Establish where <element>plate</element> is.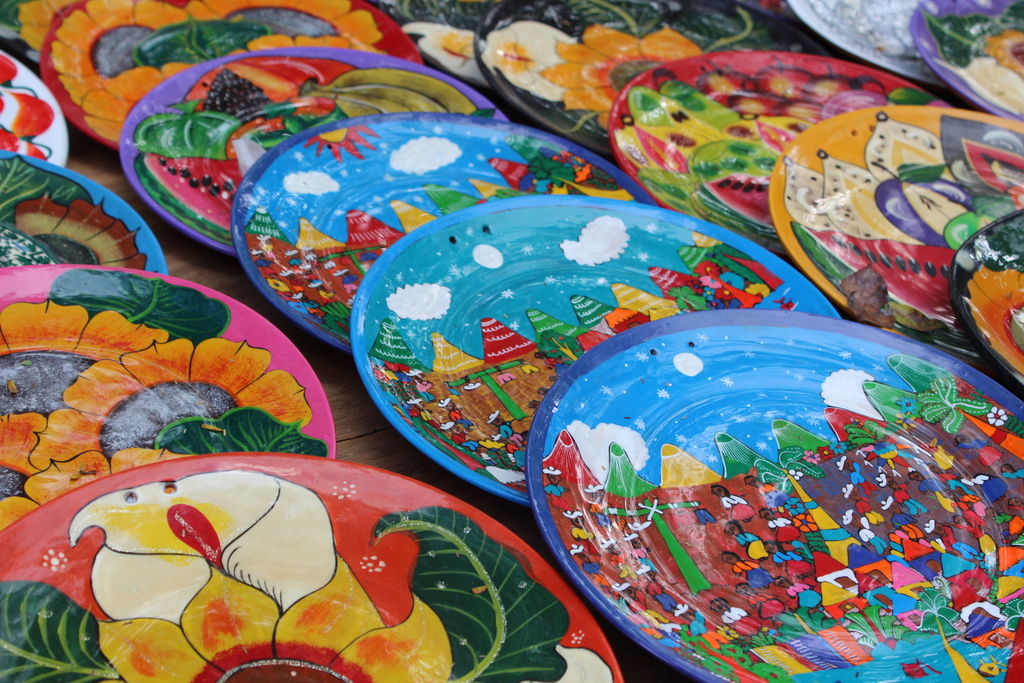
Established at select_region(783, 0, 957, 92).
